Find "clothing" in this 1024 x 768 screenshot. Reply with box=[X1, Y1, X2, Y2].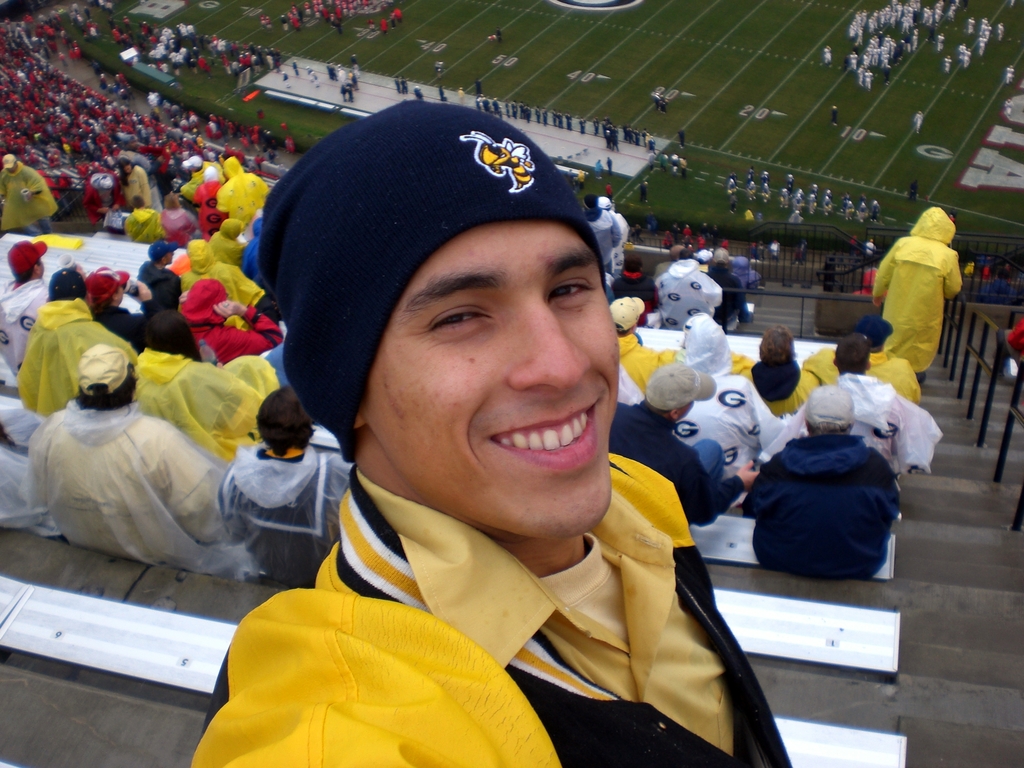
box=[558, 119, 564, 127].
